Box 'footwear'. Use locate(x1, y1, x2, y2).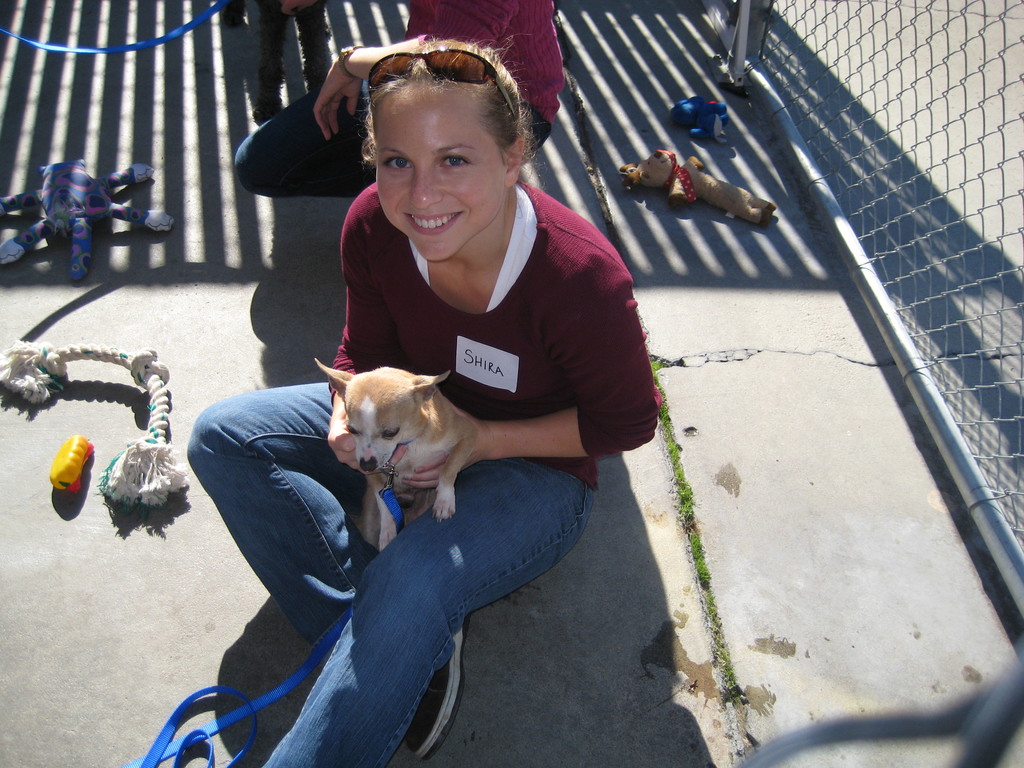
locate(402, 611, 470, 760).
